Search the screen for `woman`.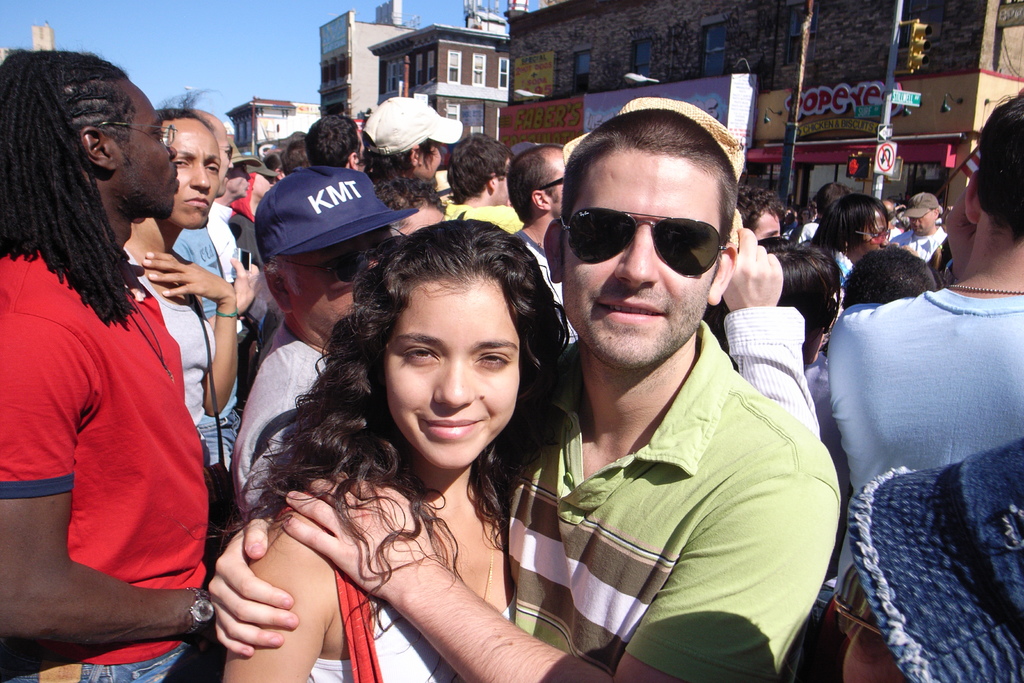
Found at box(118, 81, 247, 463).
